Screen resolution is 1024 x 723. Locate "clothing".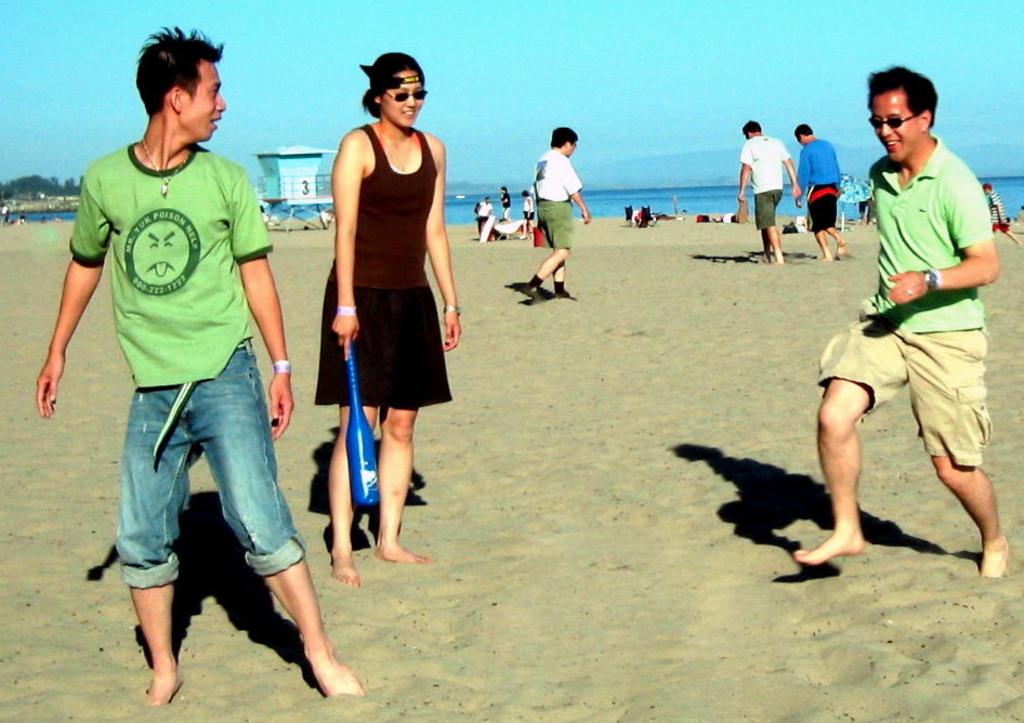
[x1=803, y1=130, x2=990, y2=482].
